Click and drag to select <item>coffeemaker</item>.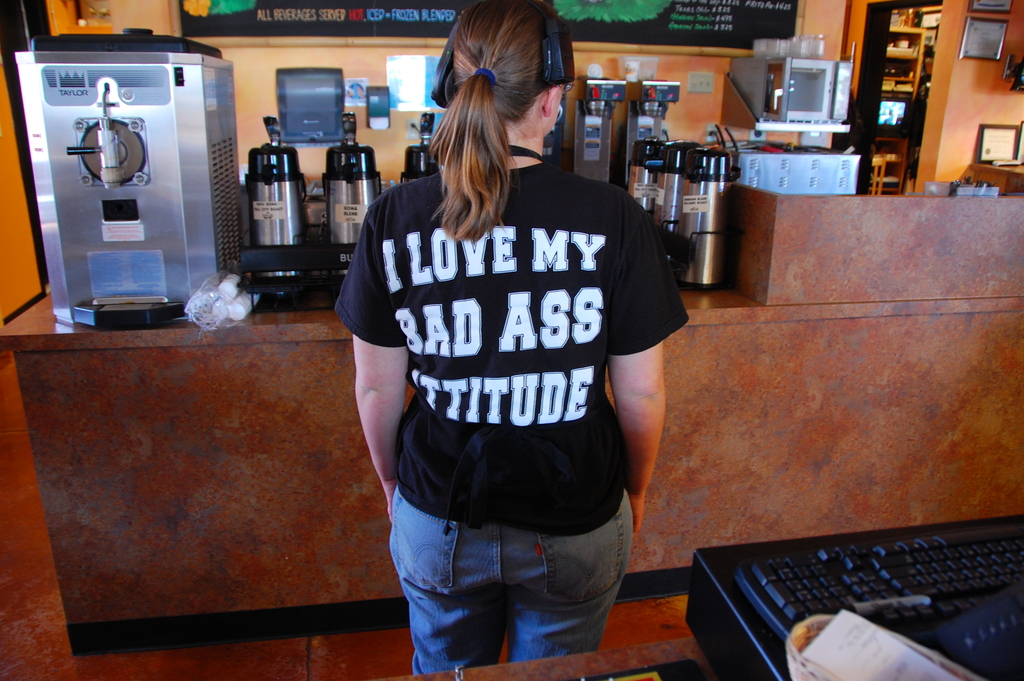
Selection: <bbox>8, 49, 239, 360</bbox>.
